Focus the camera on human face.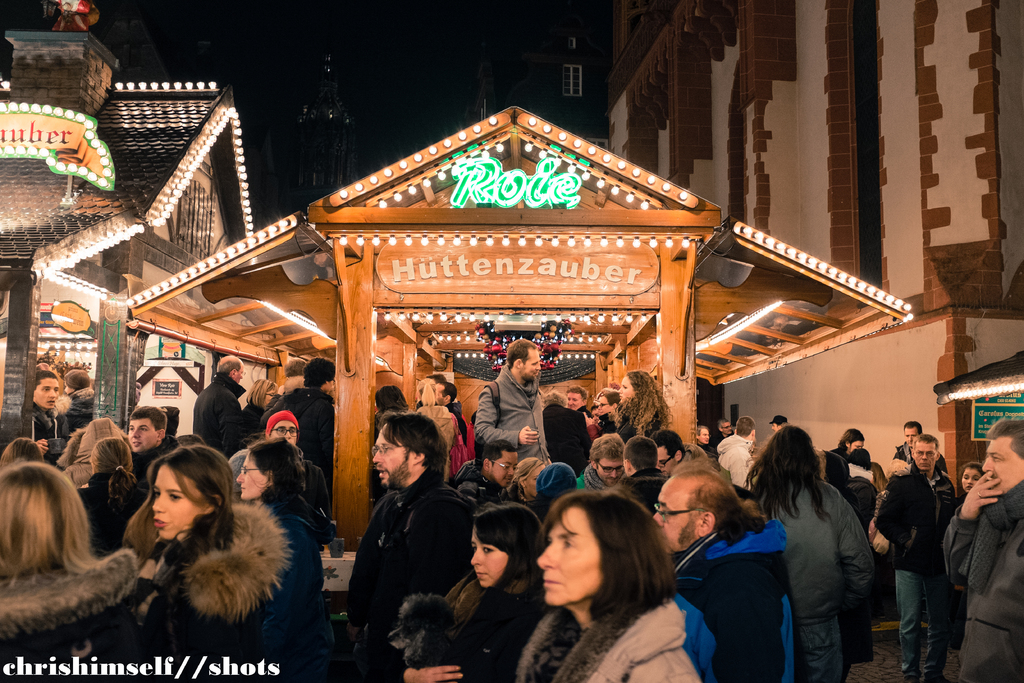
Focus region: x1=525, y1=468, x2=541, y2=497.
